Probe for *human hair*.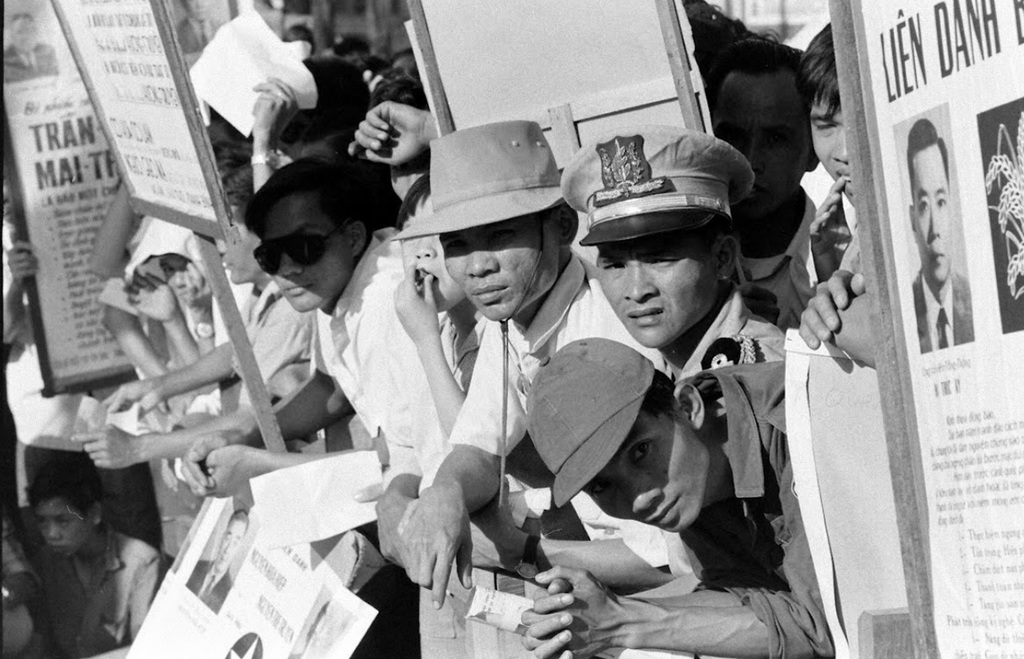
Probe result: (x1=705, y1=36, x2=808, y2=111).
